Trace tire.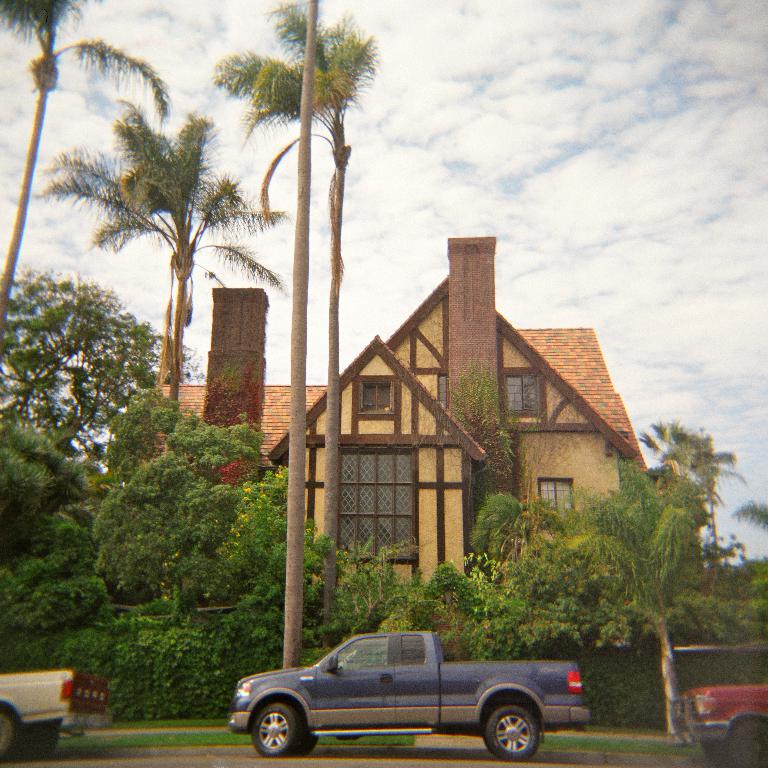
Traced to [728,720,767,767].
